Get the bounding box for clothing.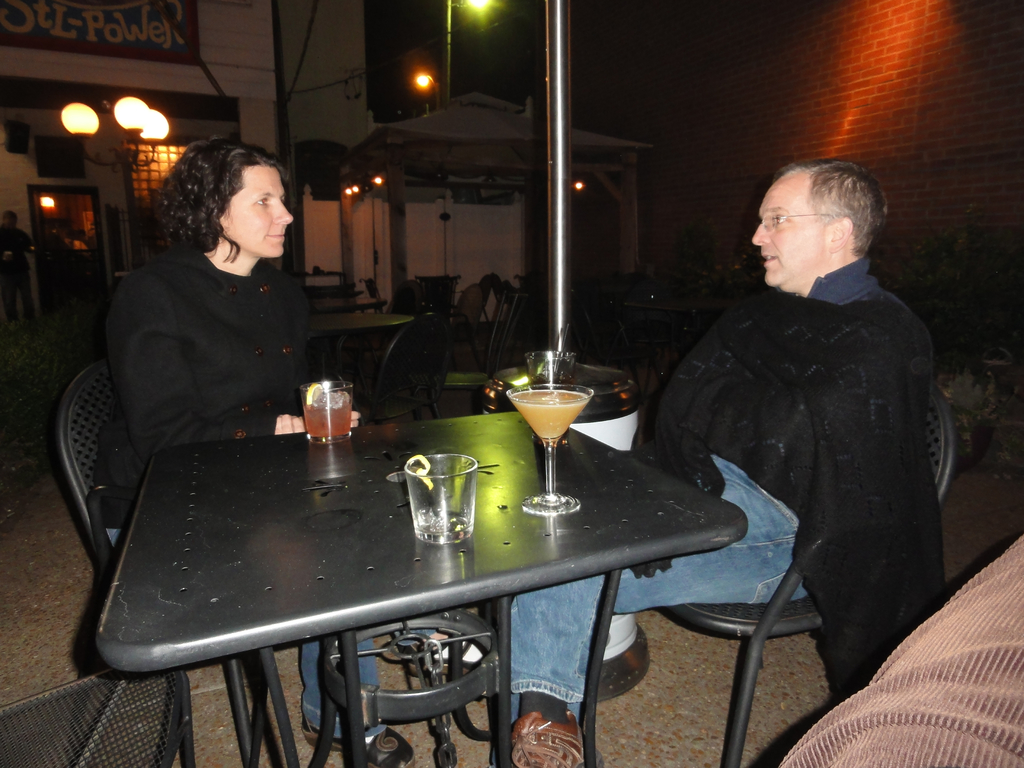
bbox=[97, 234, 399, 739].
